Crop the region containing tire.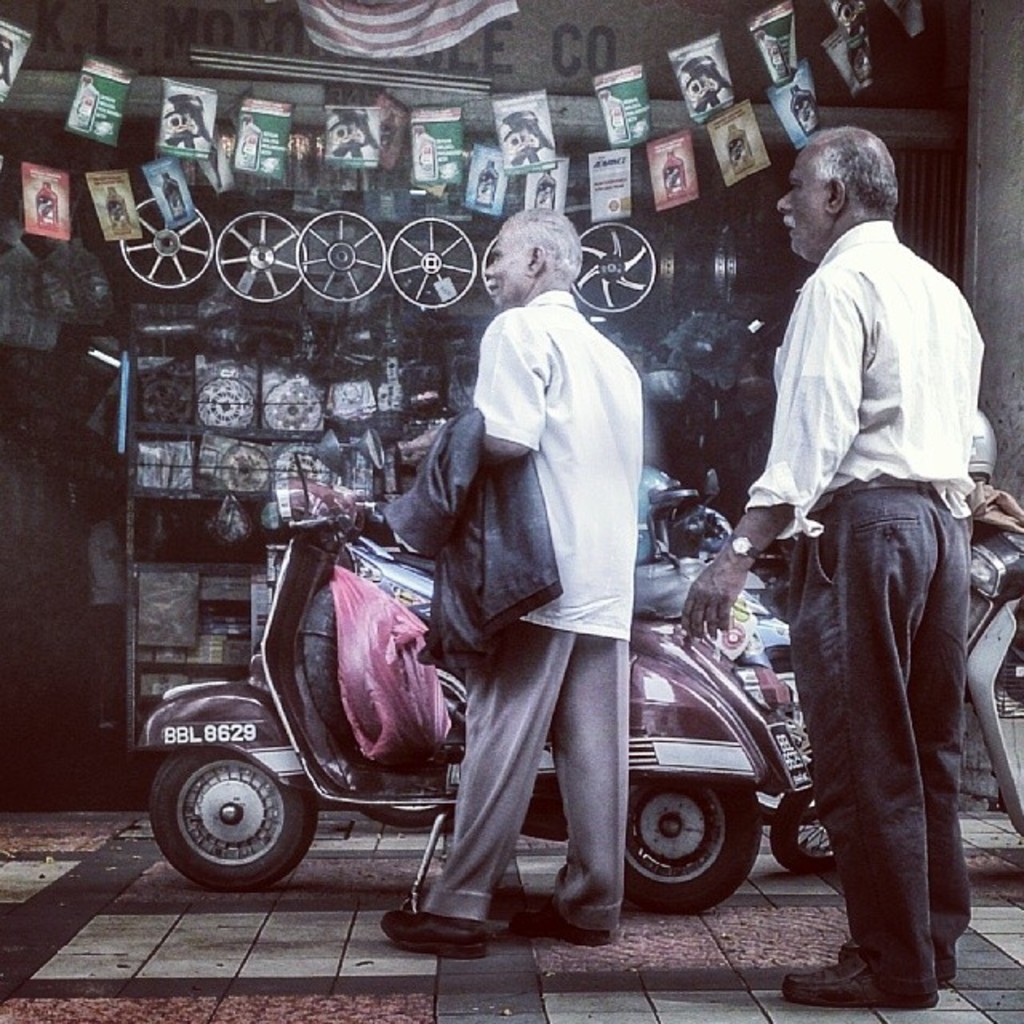
Crop region: 619,773,763,912.
